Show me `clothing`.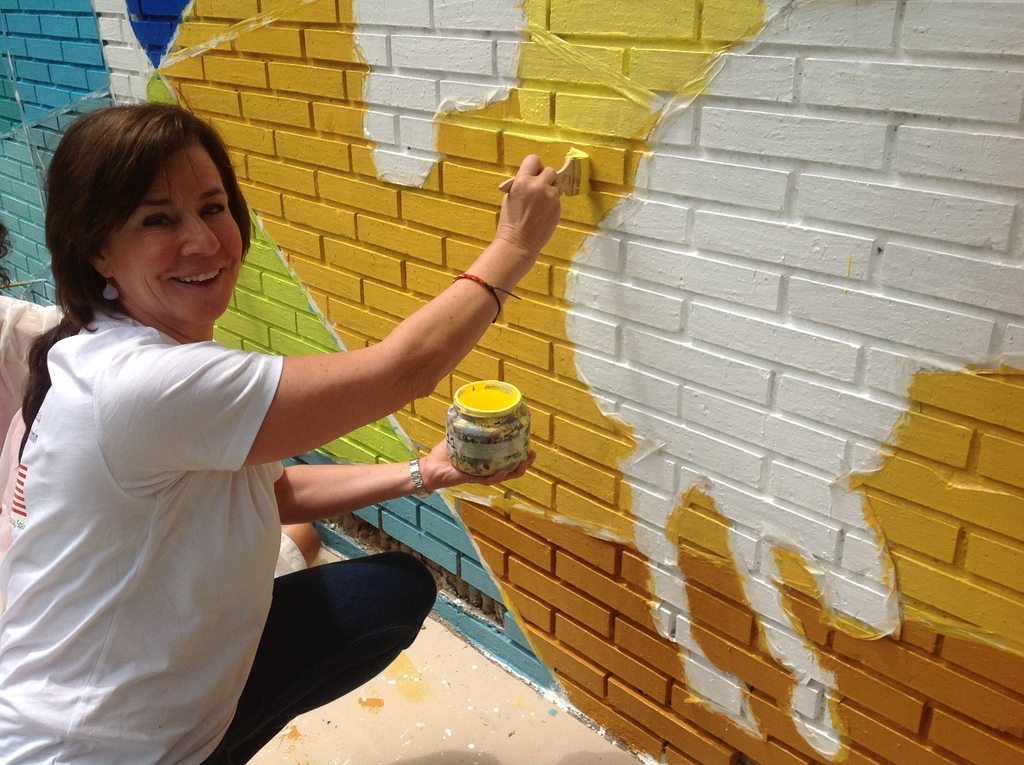
`clothing` is here: 0 307 436 764.
